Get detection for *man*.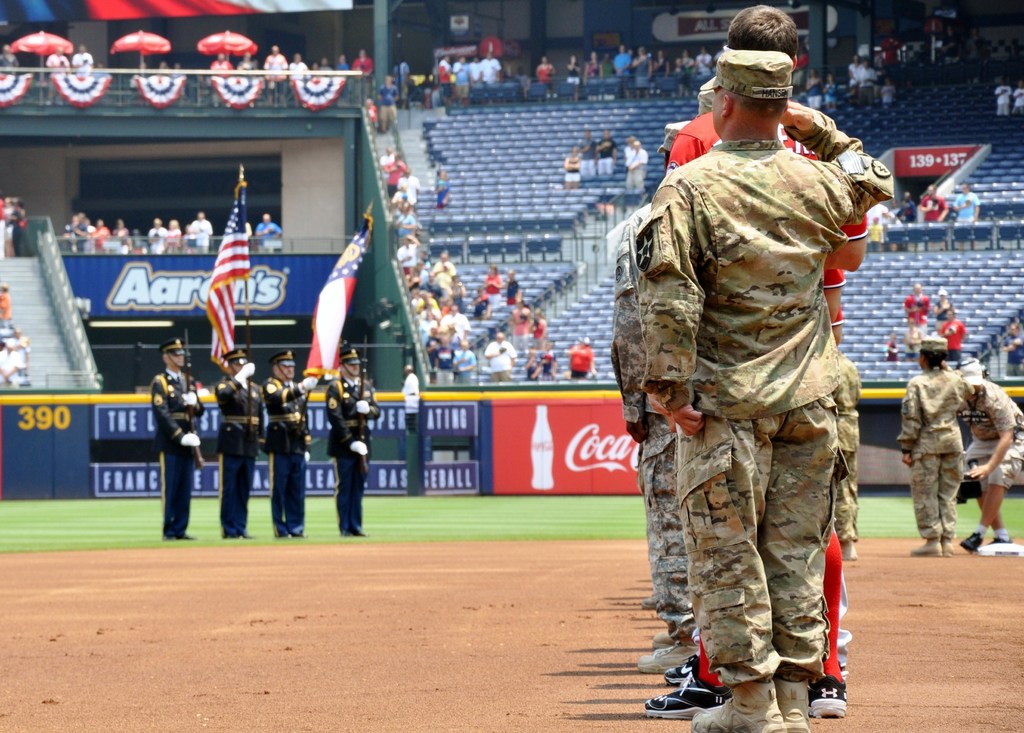
Detection: pyautogui.locateOnScreen(287, 53, 307, 79).
